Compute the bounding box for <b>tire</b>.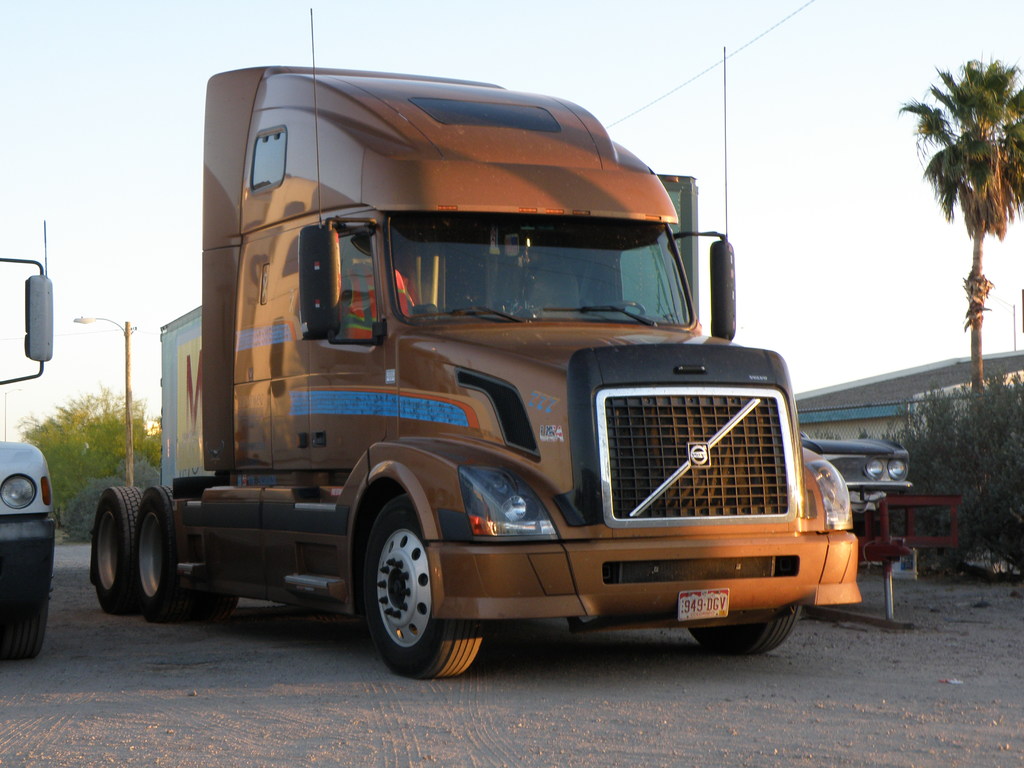
187, 589, 238, 616.
